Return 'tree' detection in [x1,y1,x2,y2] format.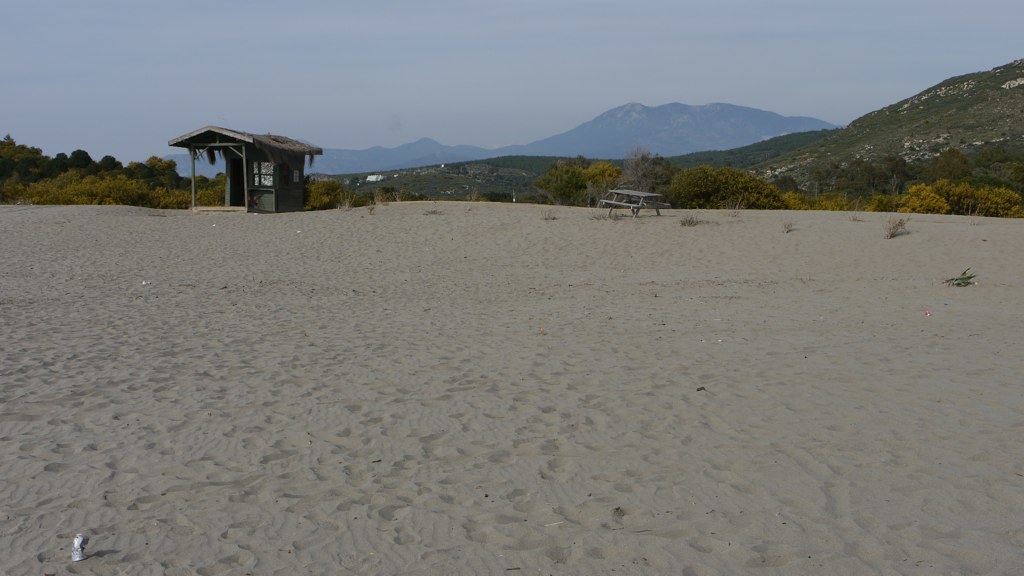
[609,148,682,212].
